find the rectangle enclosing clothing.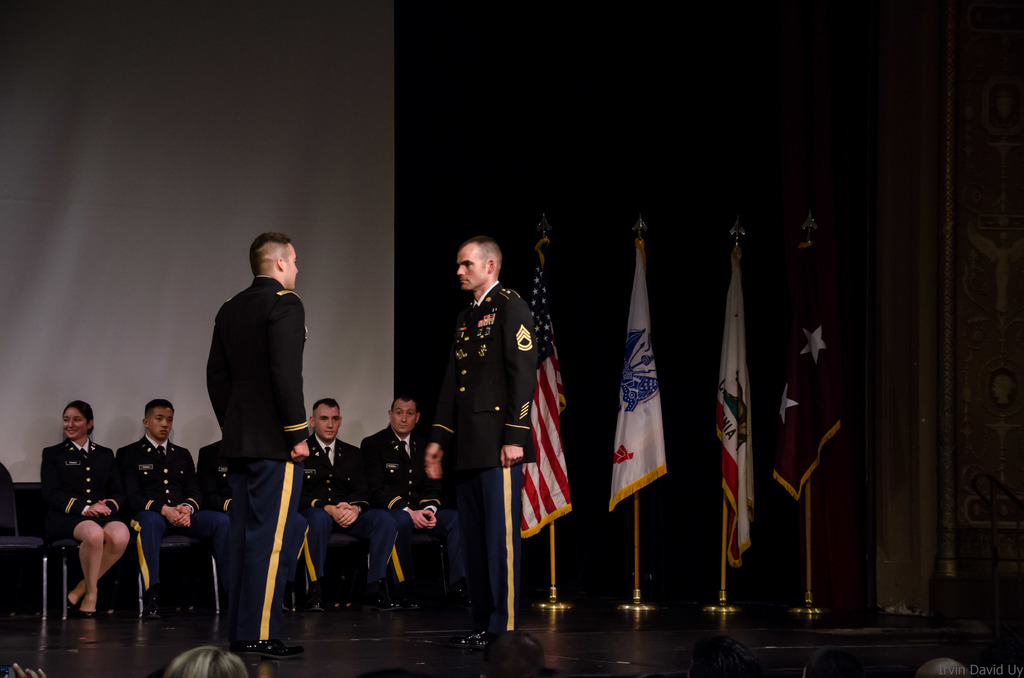
BBox(208, 281, 303, 458).
